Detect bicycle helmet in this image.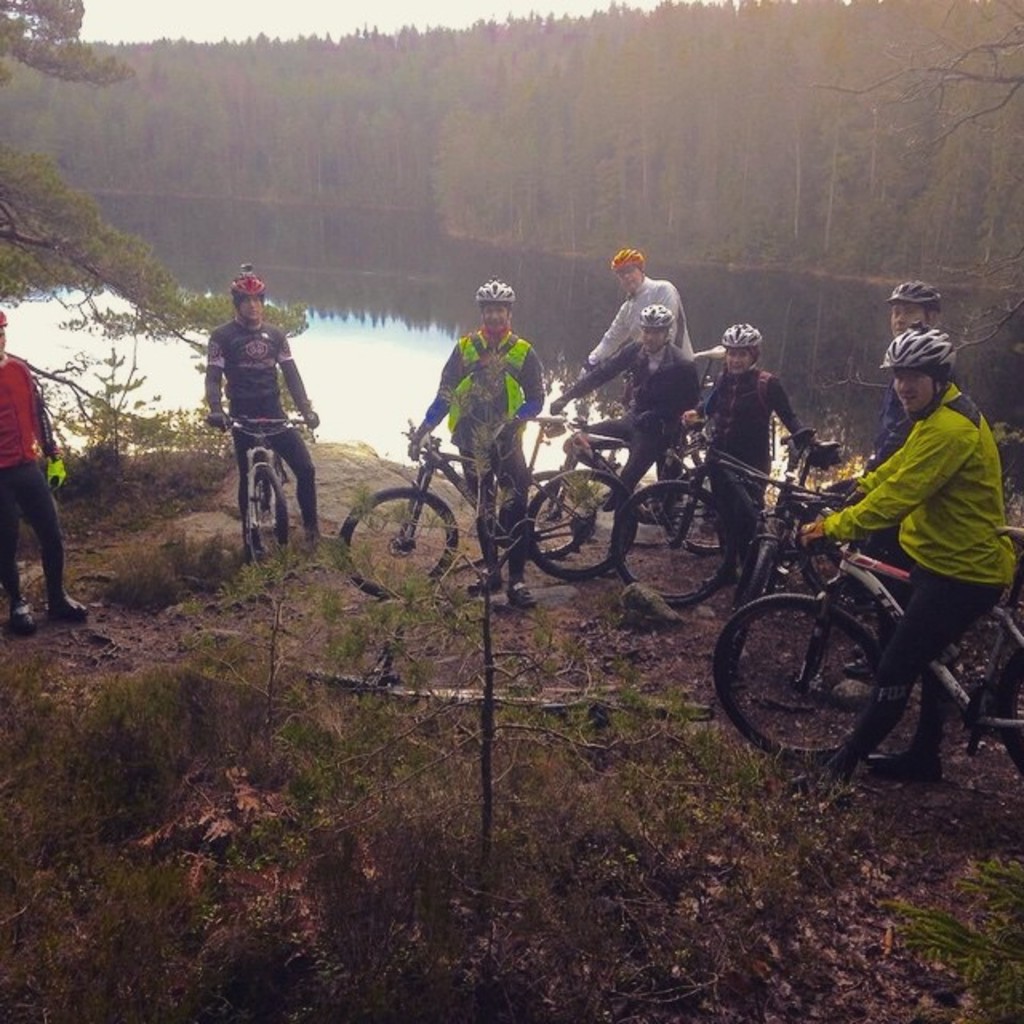
Detection: {"left": 885, "top": 323, "right": 960, "bottom": 378}.
